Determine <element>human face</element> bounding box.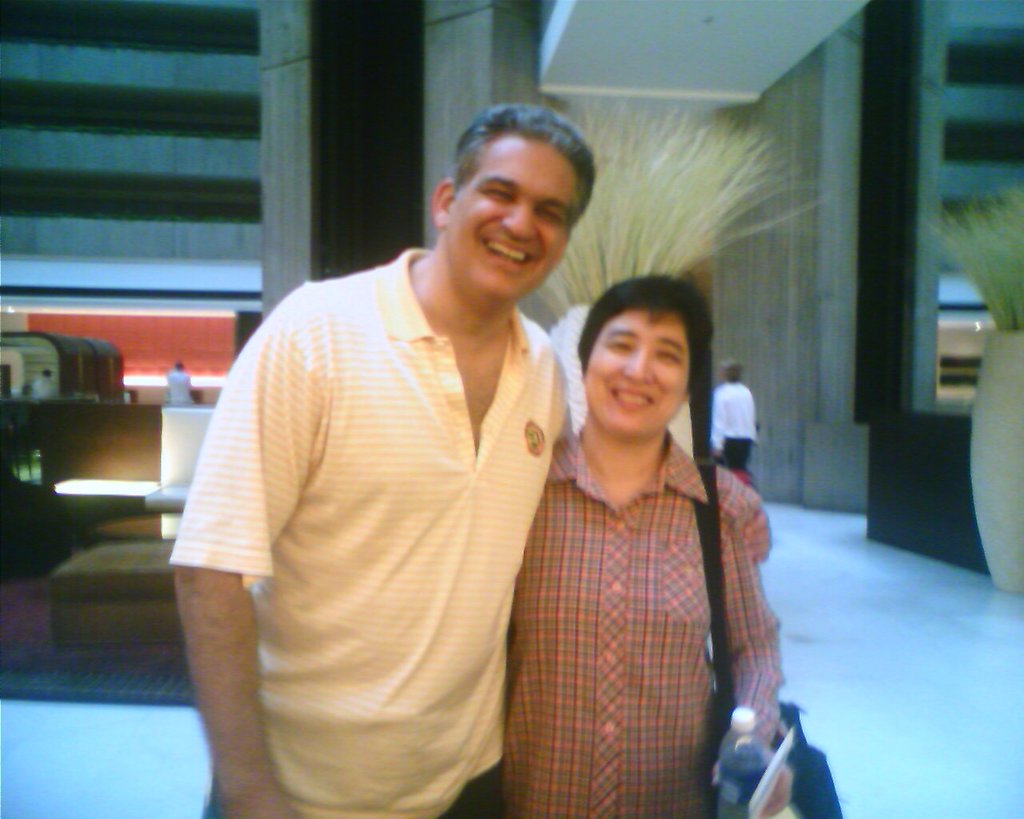
Determined: [445, 137, 579, 302].
